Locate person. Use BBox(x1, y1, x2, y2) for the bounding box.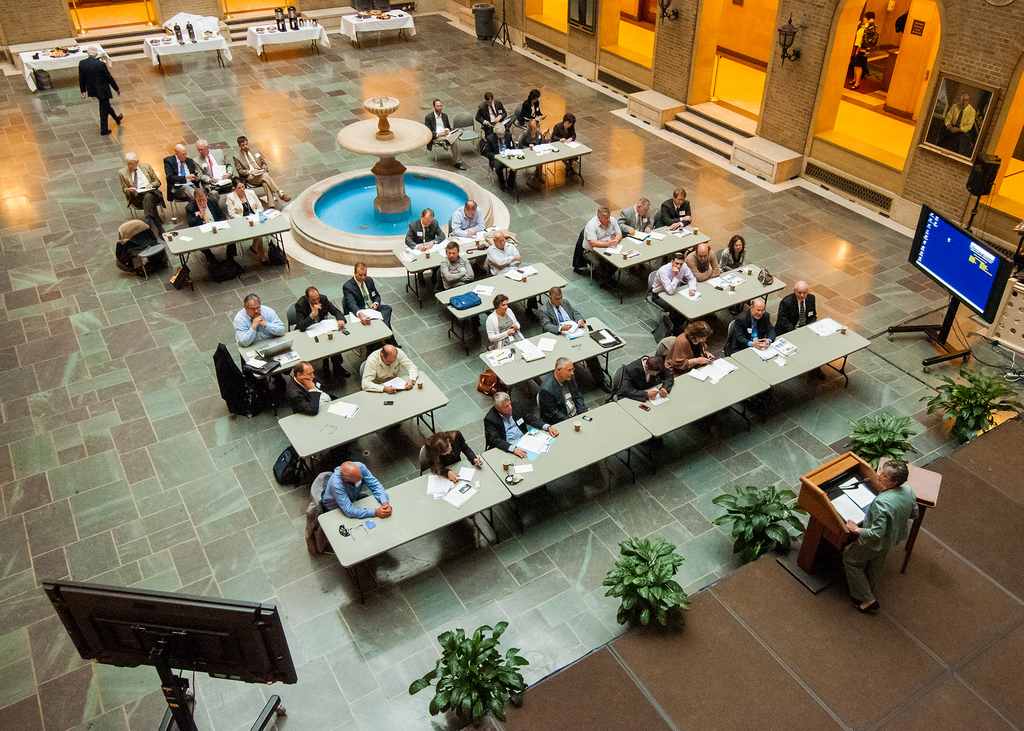
BBox(322, 463, 393, 517).
